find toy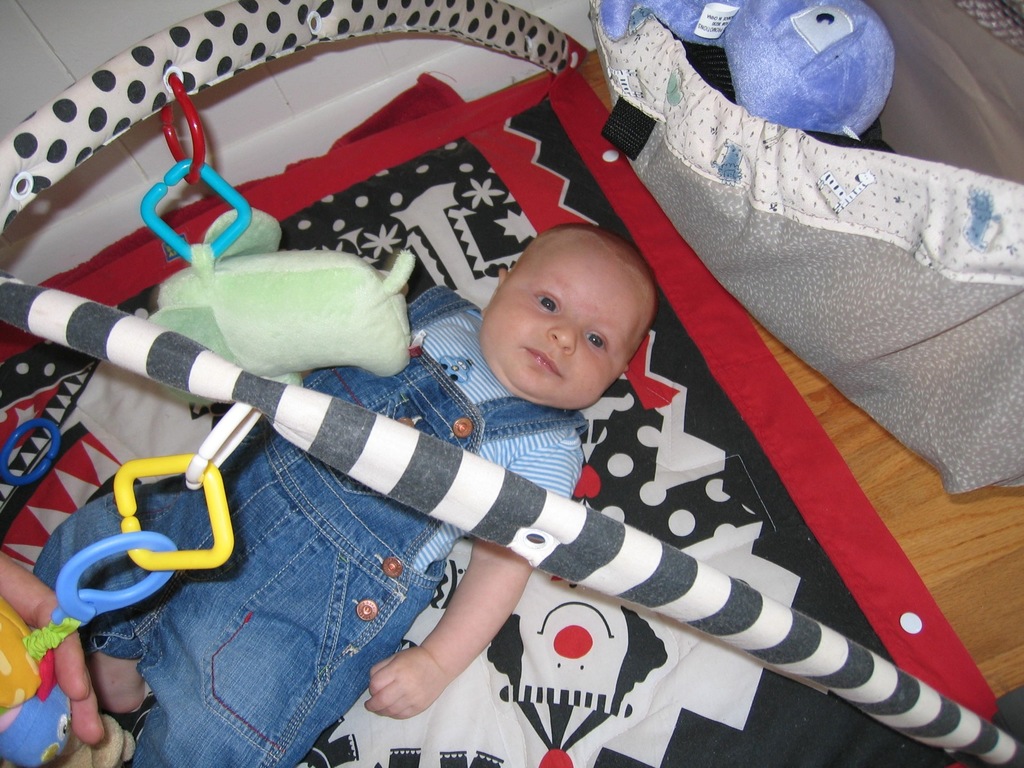
pyautogui.locateOnScreen(0, 0, 1019, 767)
